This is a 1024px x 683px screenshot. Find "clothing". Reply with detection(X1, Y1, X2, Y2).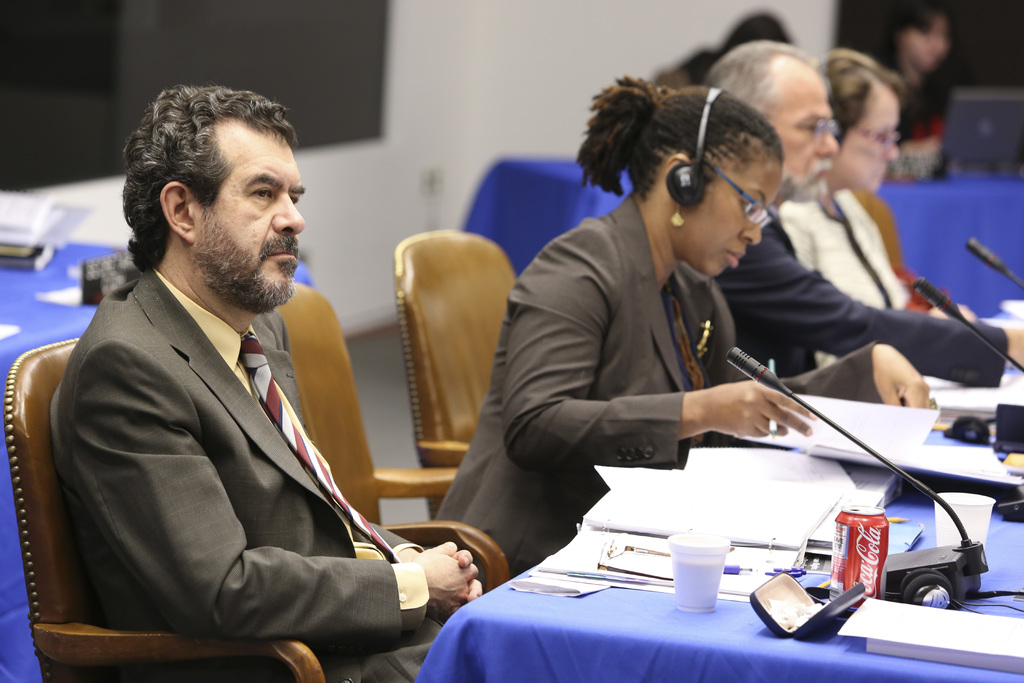
detection(428, 193, 884, 580).
